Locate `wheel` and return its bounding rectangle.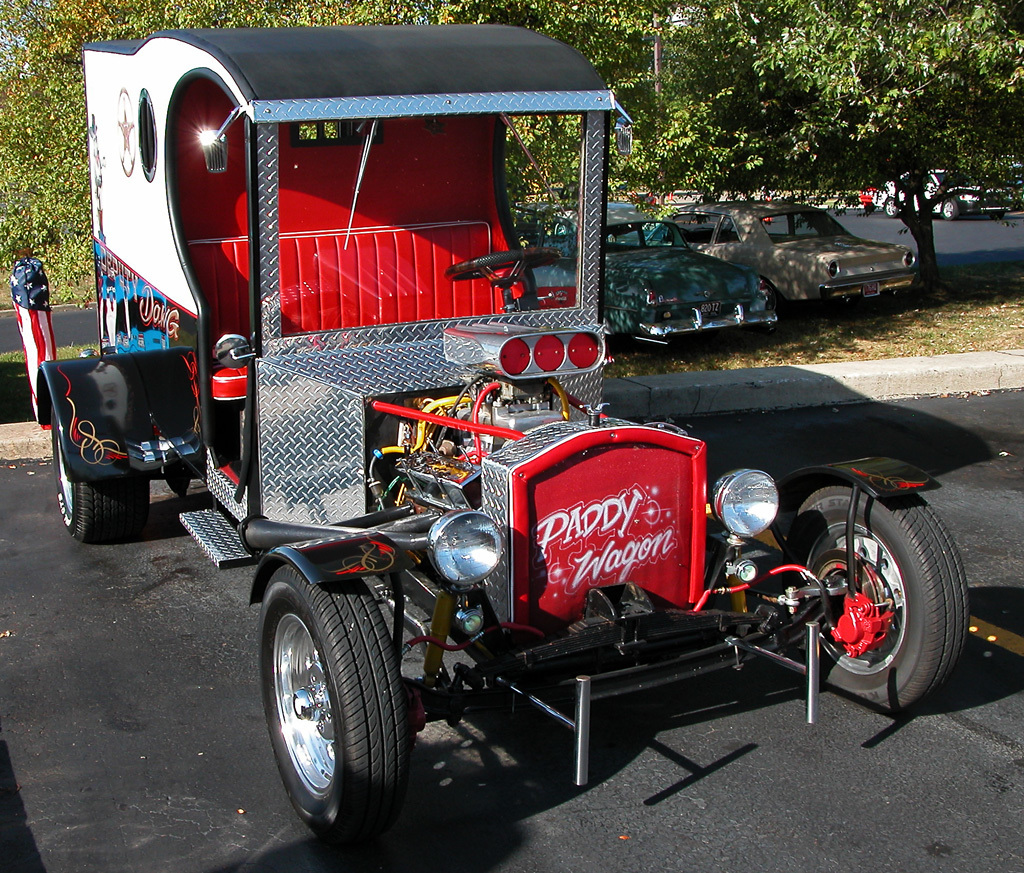
l=785, t=474, r=977, b=716.
